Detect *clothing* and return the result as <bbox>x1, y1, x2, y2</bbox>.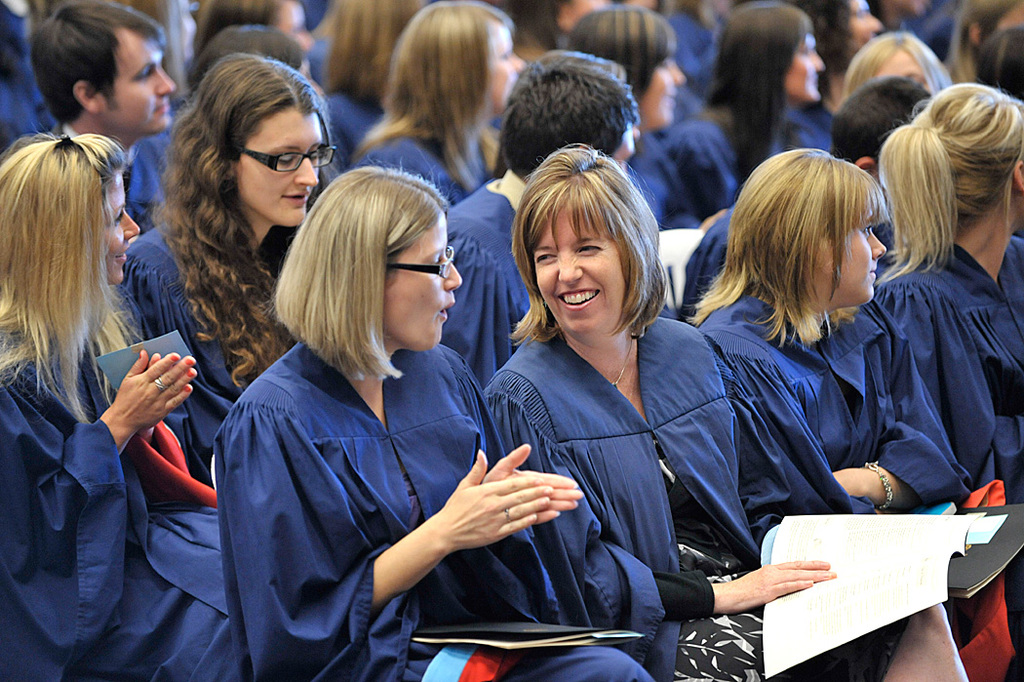
<bbox>445, 164, 536, 379</bbox>.
